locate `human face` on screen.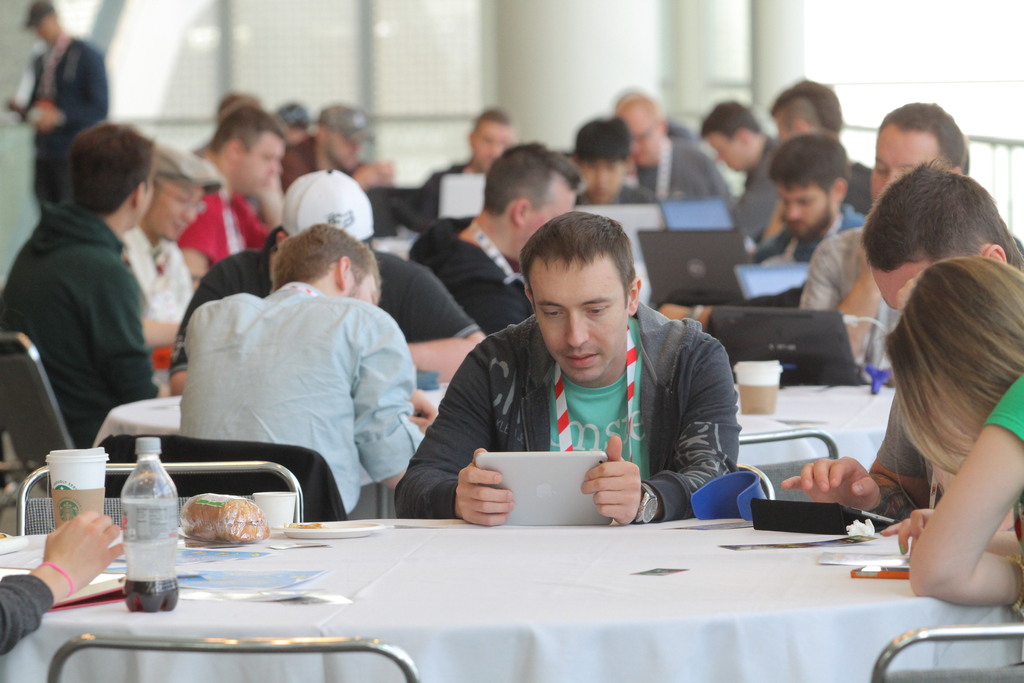
On screen at select_region(536, 177, 578, 240).
